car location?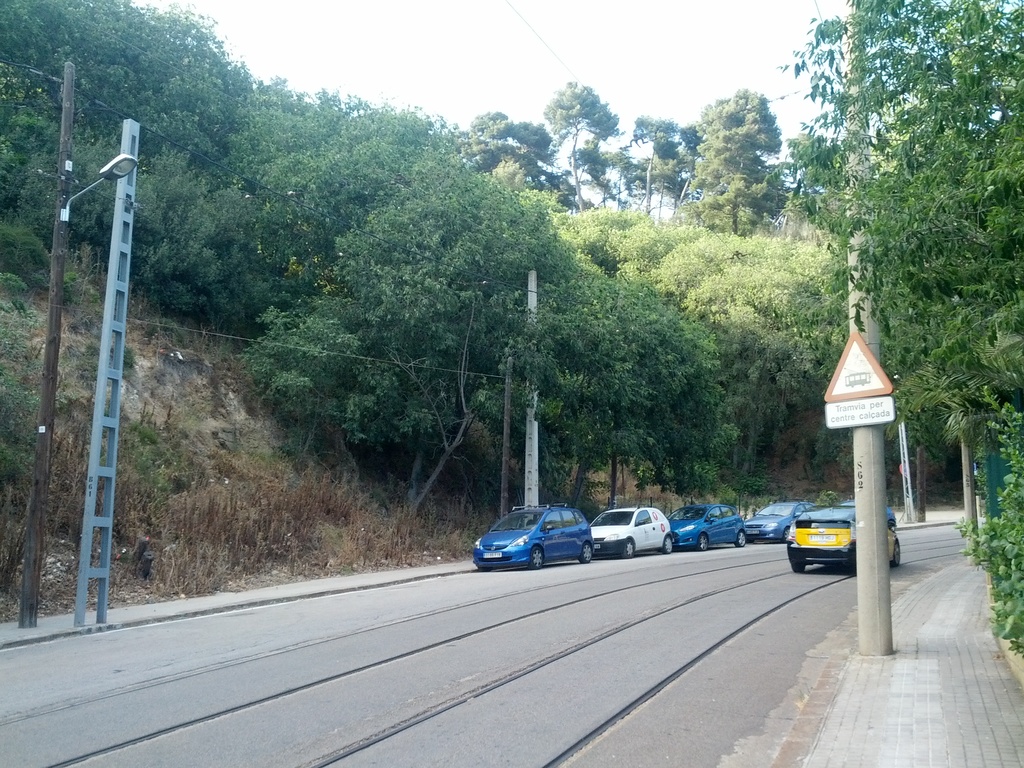
x1=786 y1=501 x2=902 y2=575
